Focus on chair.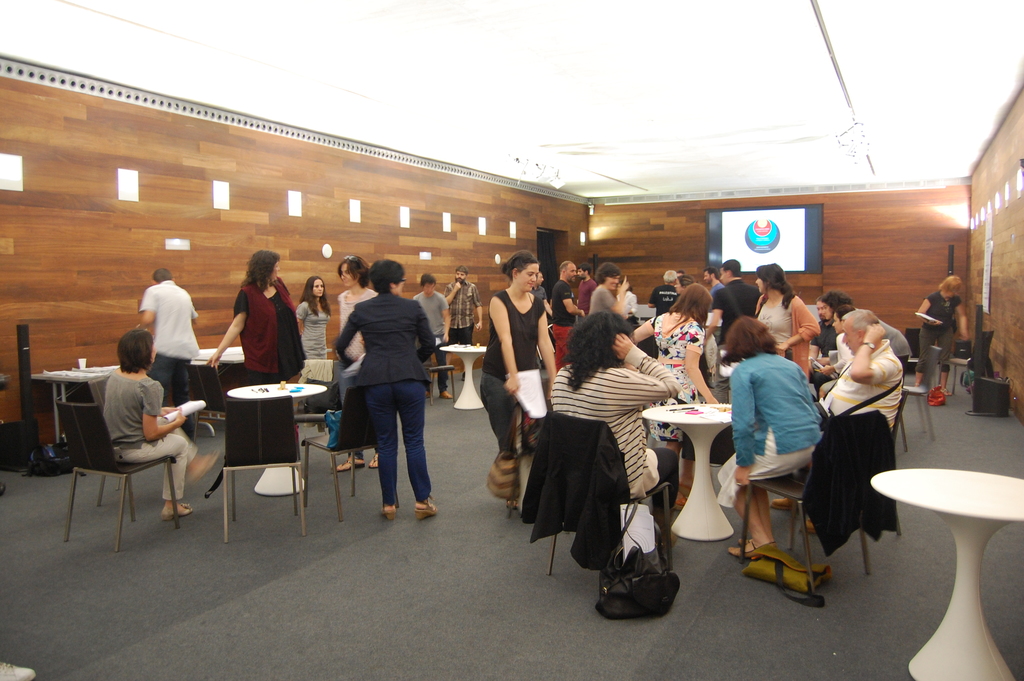
Focused at (221, 395, 308, 542).
